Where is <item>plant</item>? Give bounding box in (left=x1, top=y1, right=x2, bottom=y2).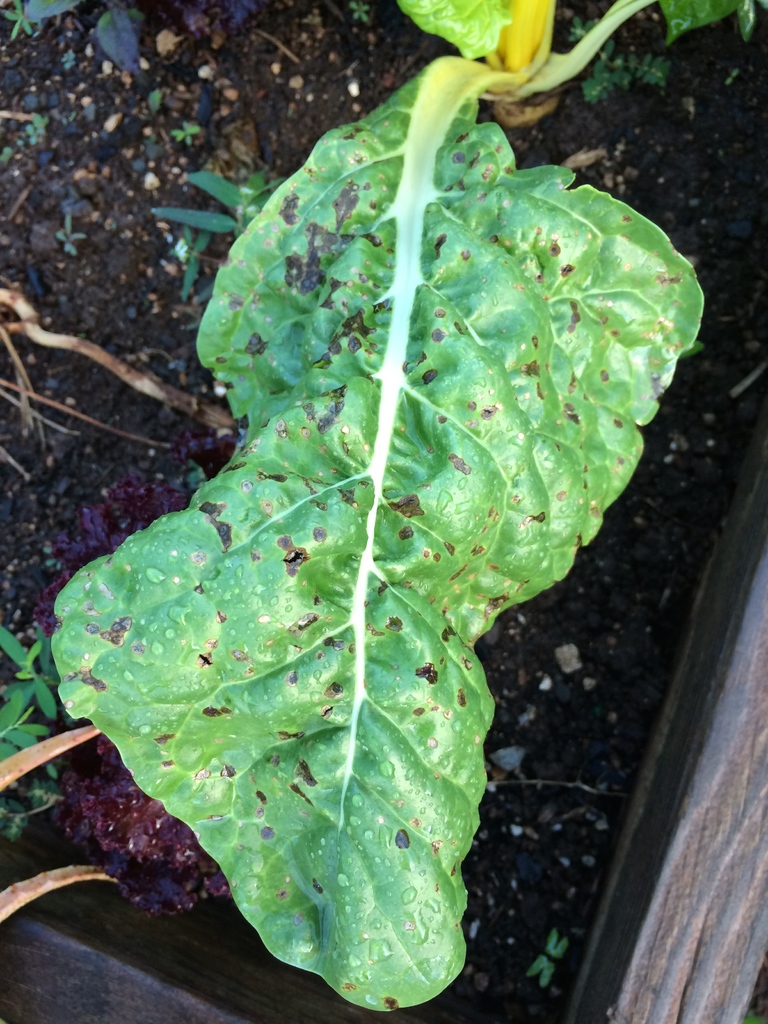
(left=5, top=0, right=35, bottom=40).
